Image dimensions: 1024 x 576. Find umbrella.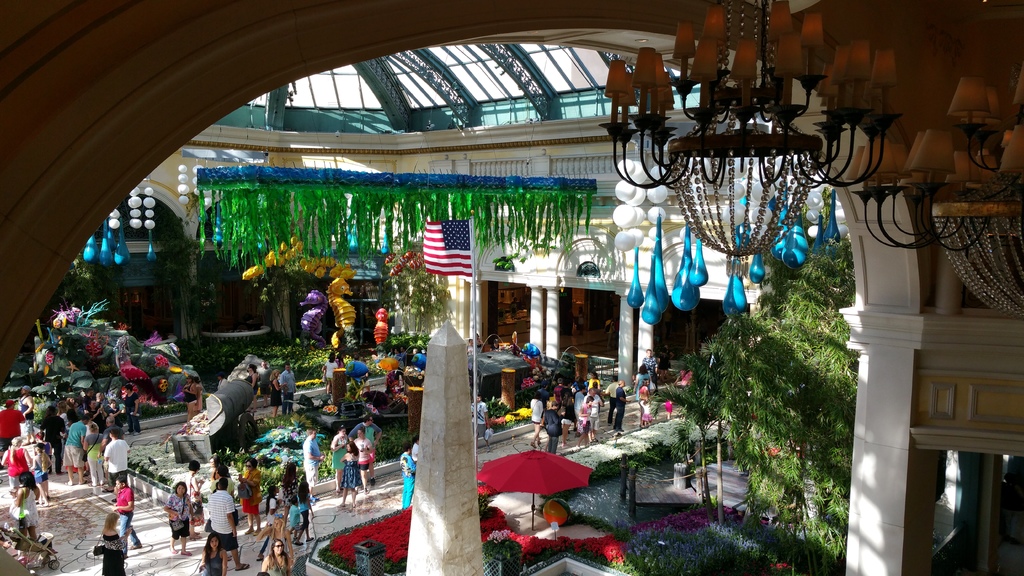
bbox=(478, 447, 593, 534).
